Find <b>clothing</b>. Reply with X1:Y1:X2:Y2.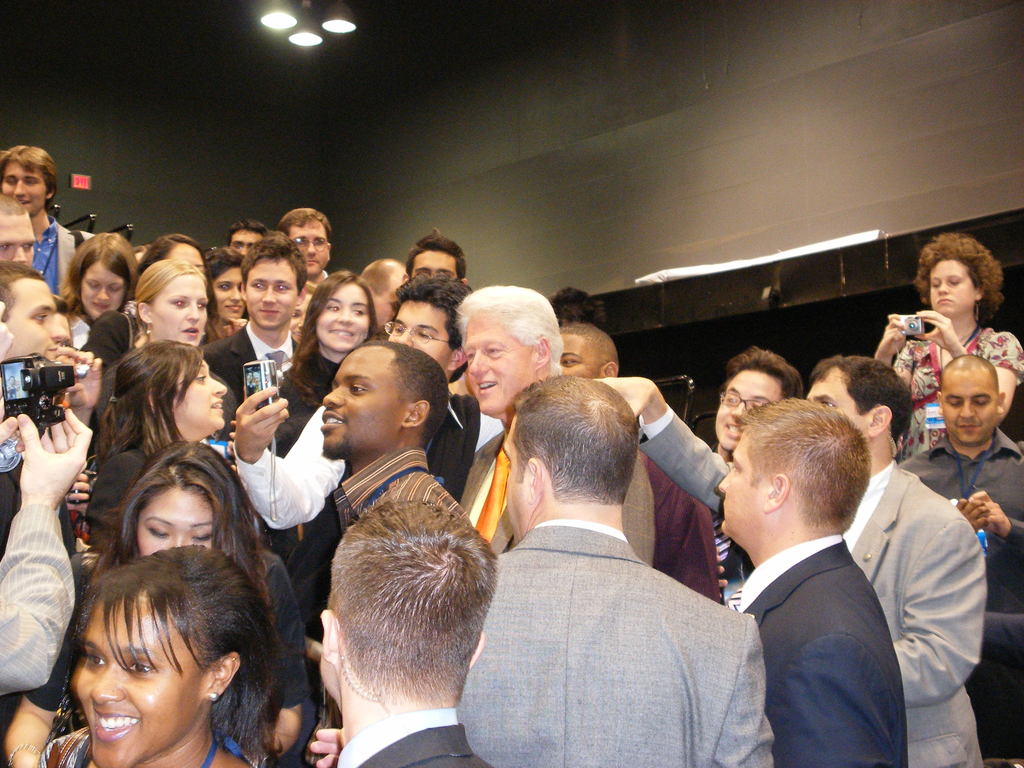
900:430:1023:603.
